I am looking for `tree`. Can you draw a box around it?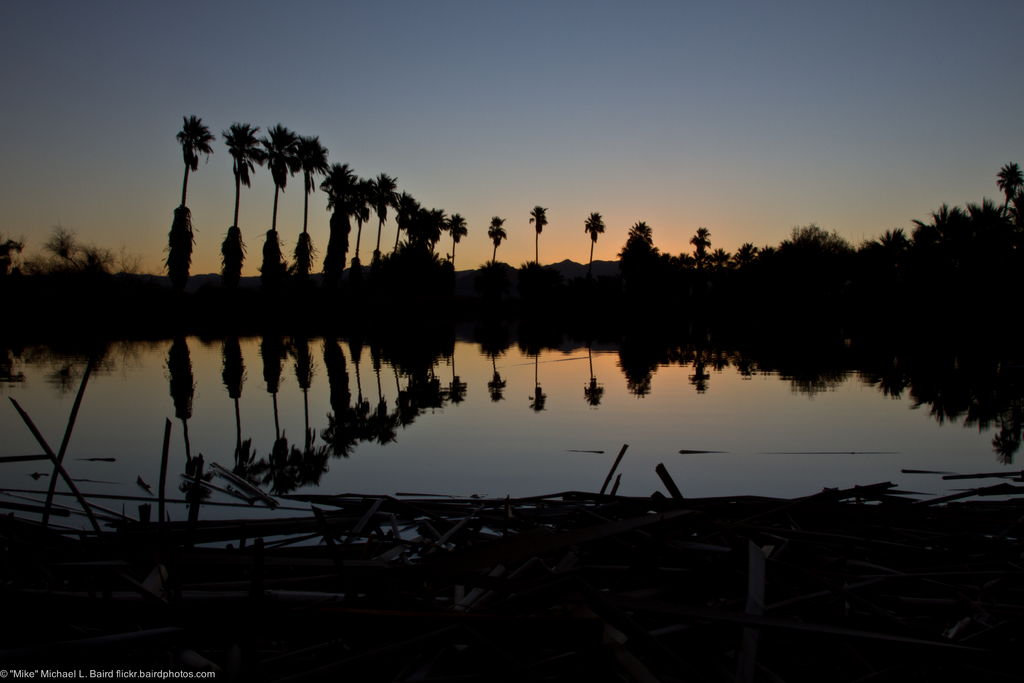
Sure, the bounding box is x1=525 y1=202 x2=550 y2=262.
